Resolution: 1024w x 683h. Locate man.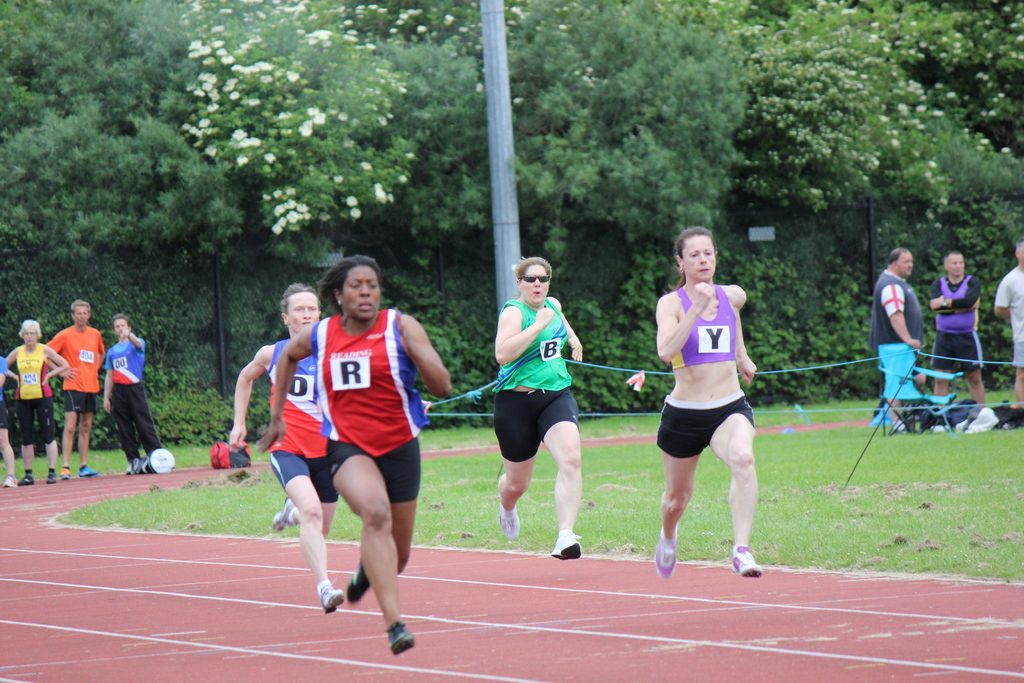
228, 284, 338, 612.
